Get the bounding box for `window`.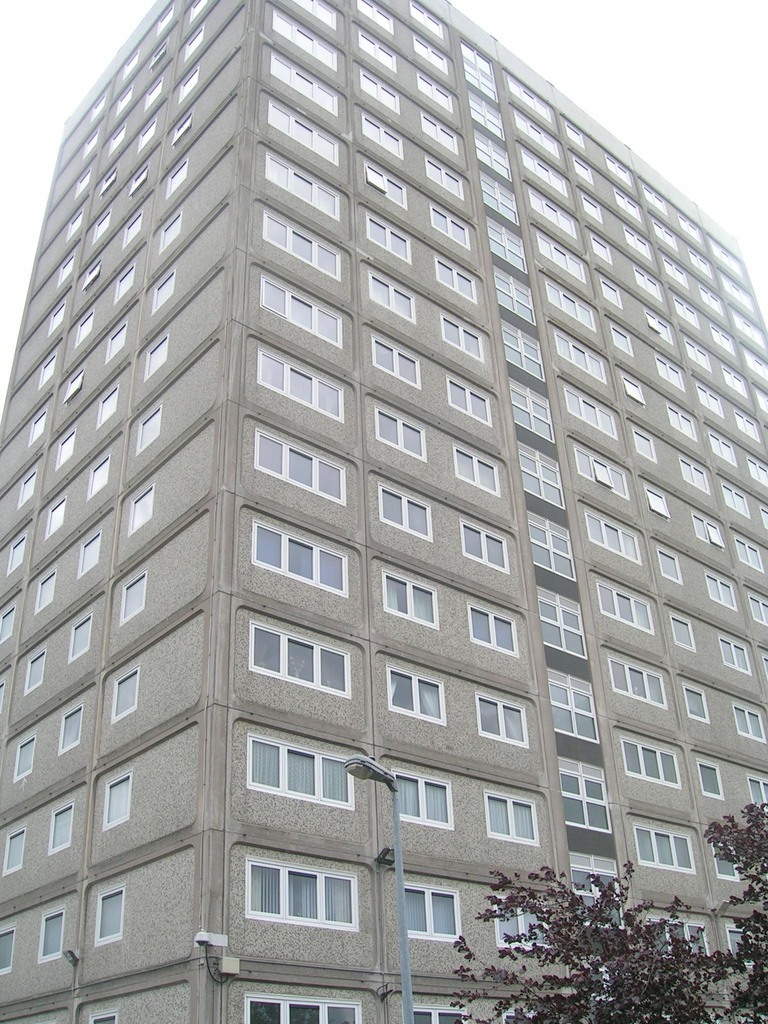
locate(615, 371, 643, 403).
